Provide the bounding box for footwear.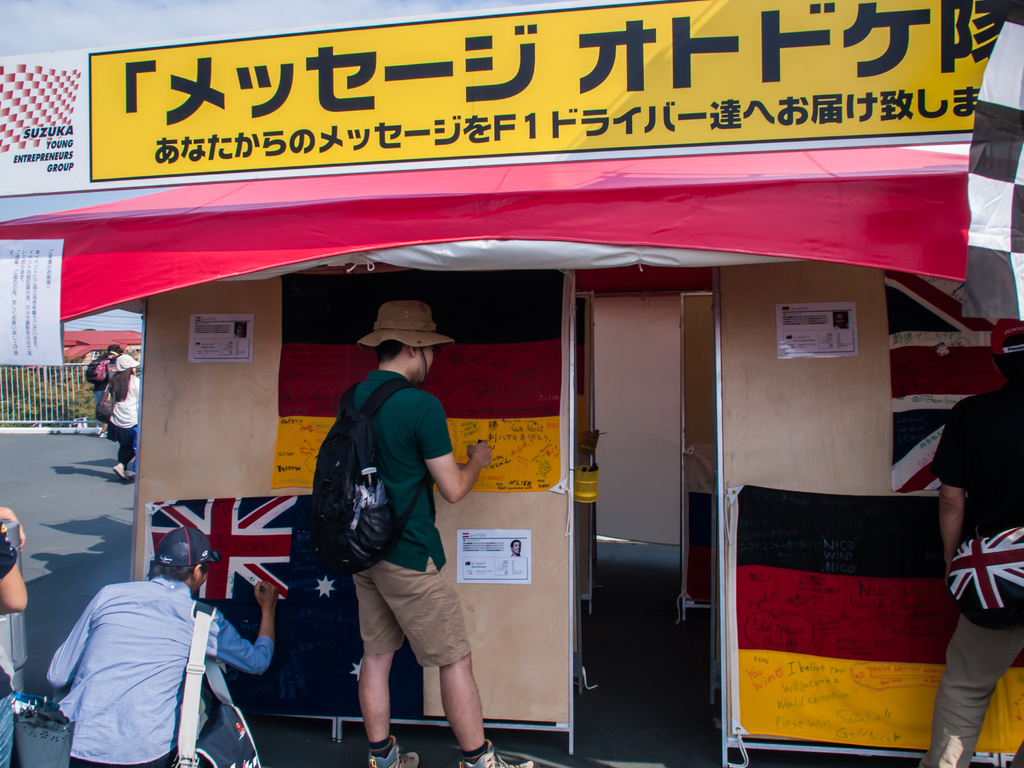
370:736:420:767.
